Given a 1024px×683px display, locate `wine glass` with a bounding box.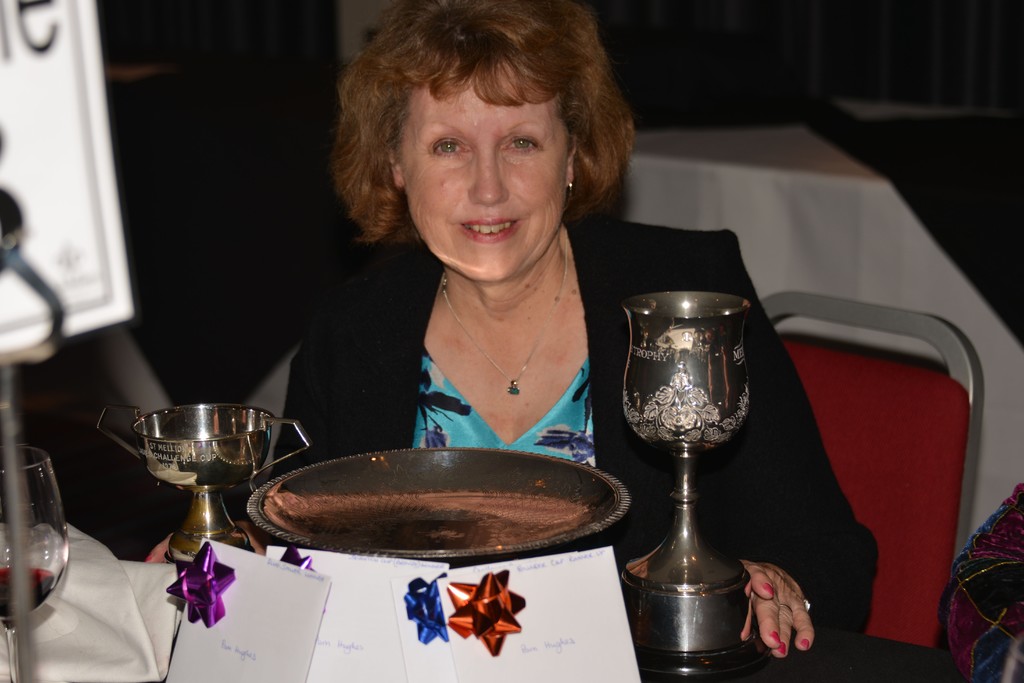
Located: x1=0 y1=440 x2=68 y2=682.
